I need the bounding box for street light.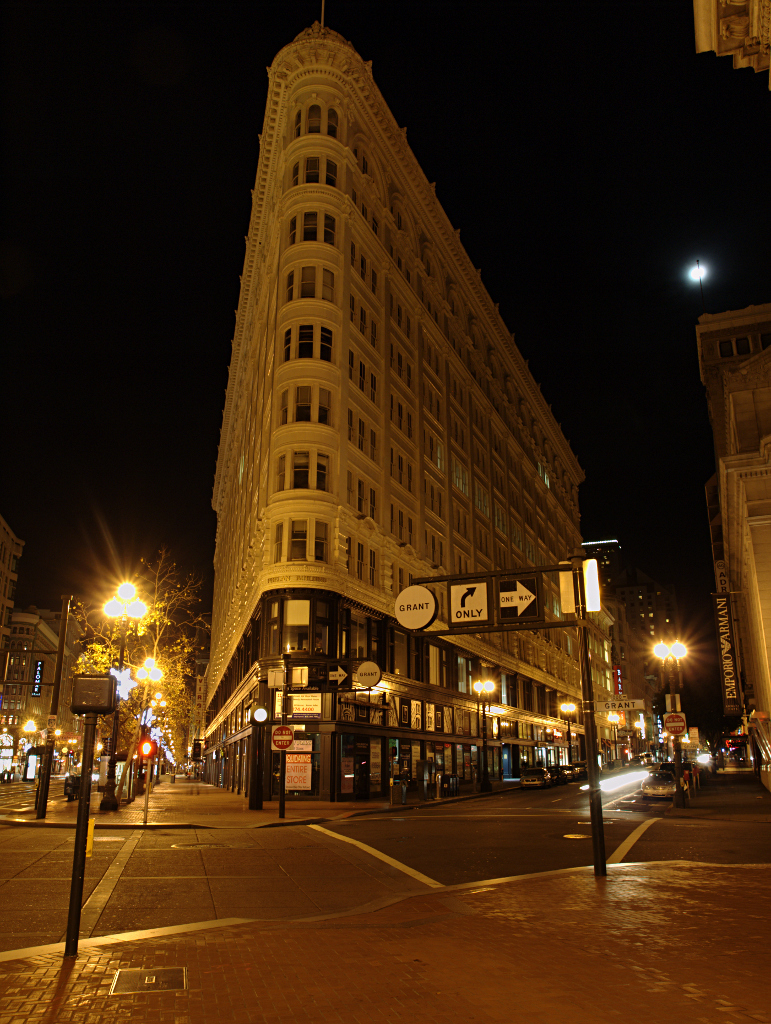
Here it is: BBox(557, 701, 575, 767).
